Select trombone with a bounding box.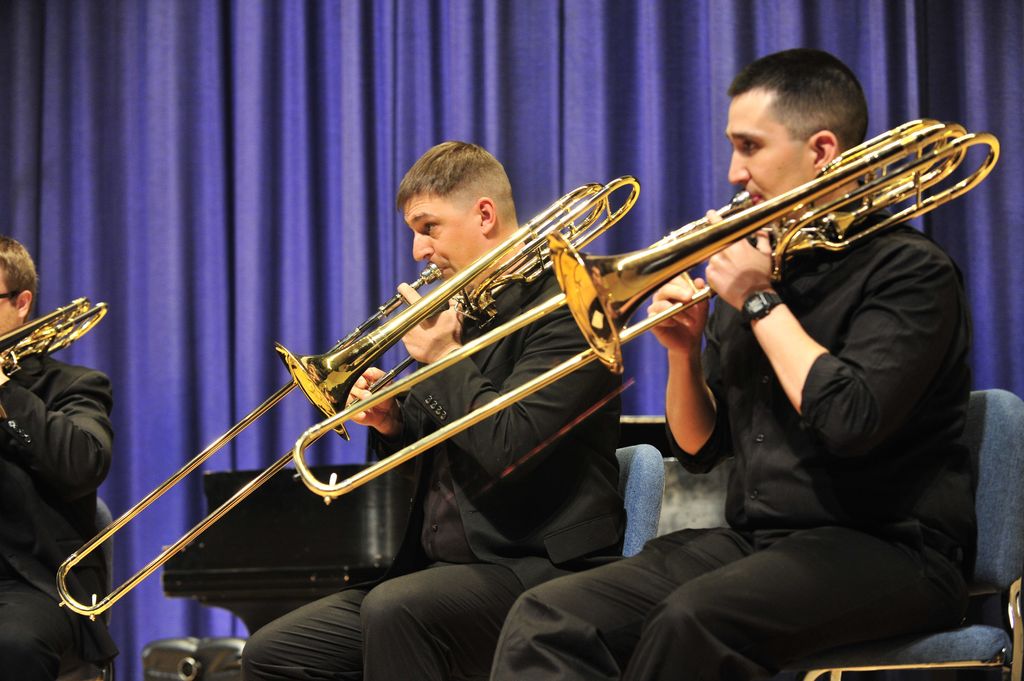
0, 295, 109, 367.
